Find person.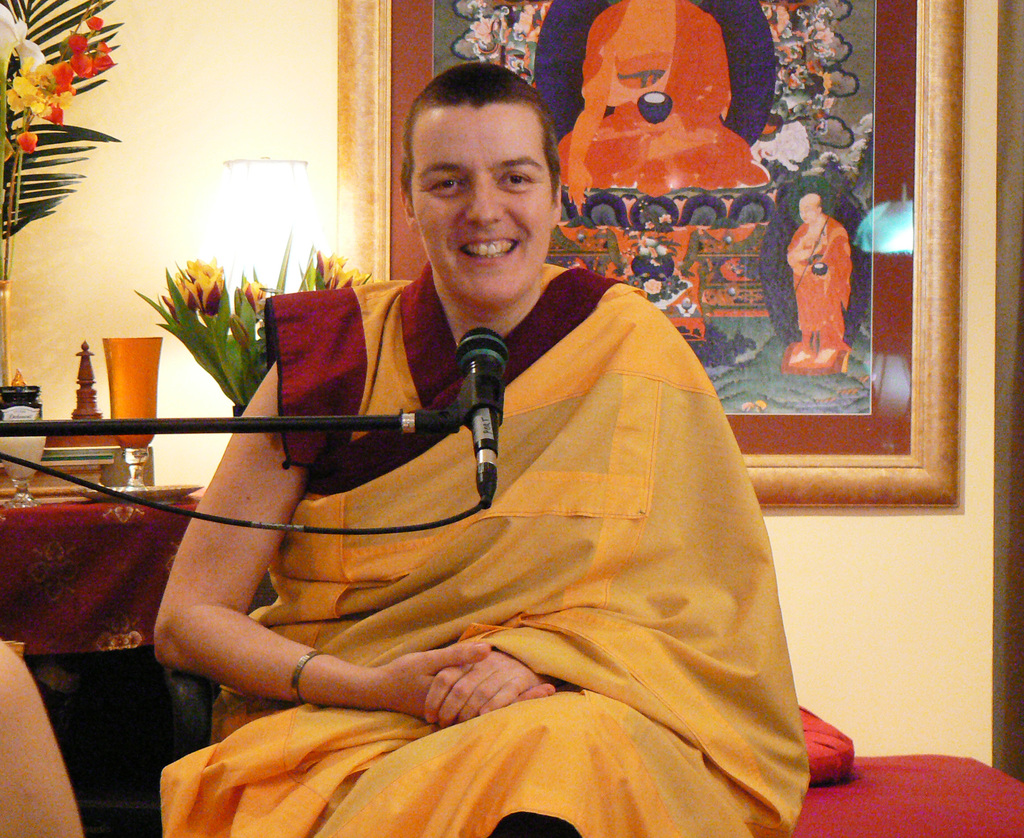
x1=0, y1=636, x2=85, y2=837.
